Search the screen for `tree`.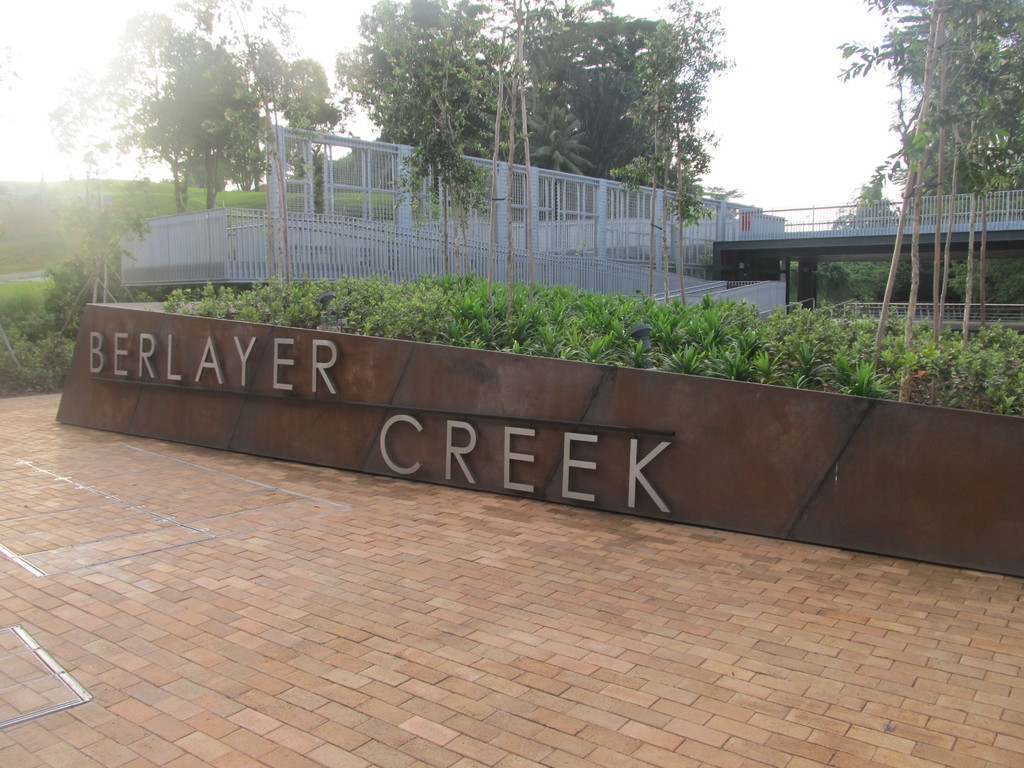
Found at (left=817, top=174, right=905, bottom=244).
